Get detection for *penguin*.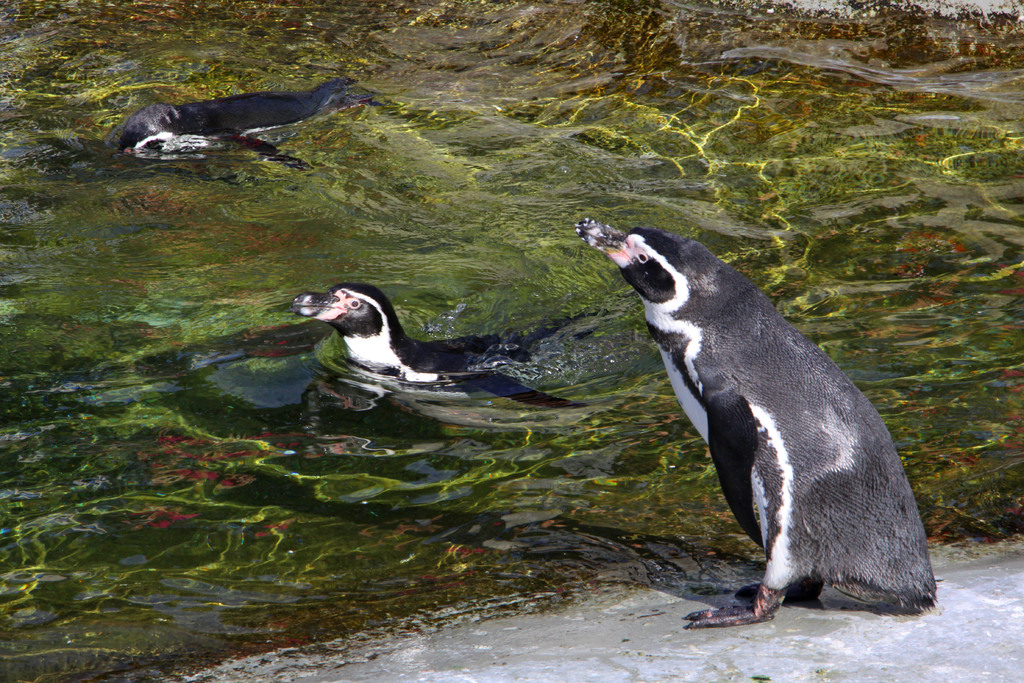
Detection: select_region(572, 214, 941, 633).
